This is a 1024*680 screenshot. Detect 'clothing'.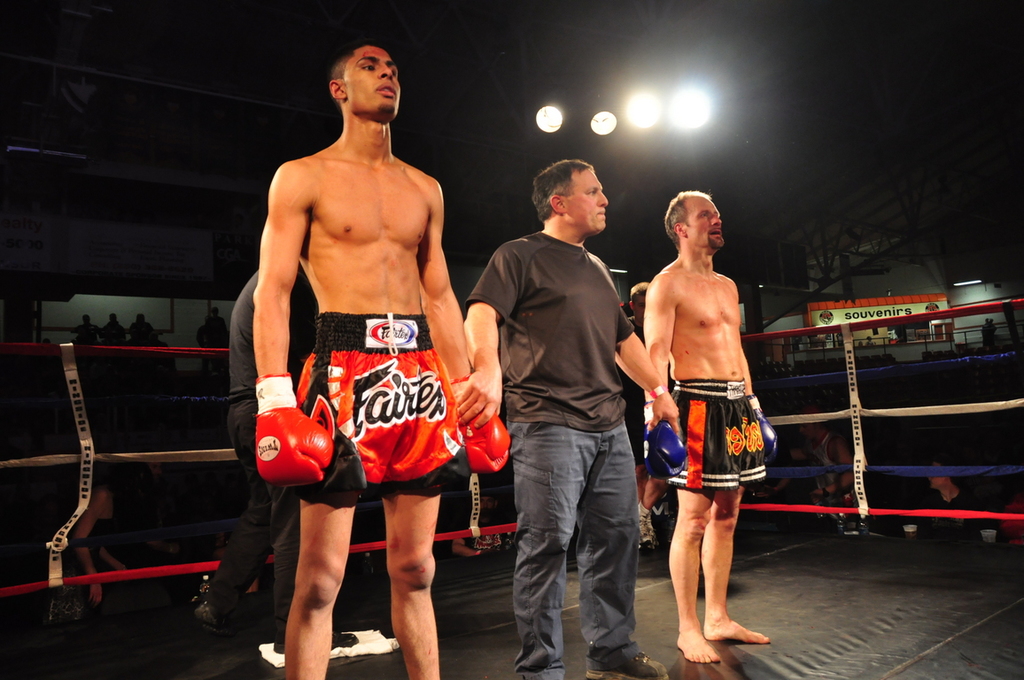
rect(108, 326, 121, 375).
